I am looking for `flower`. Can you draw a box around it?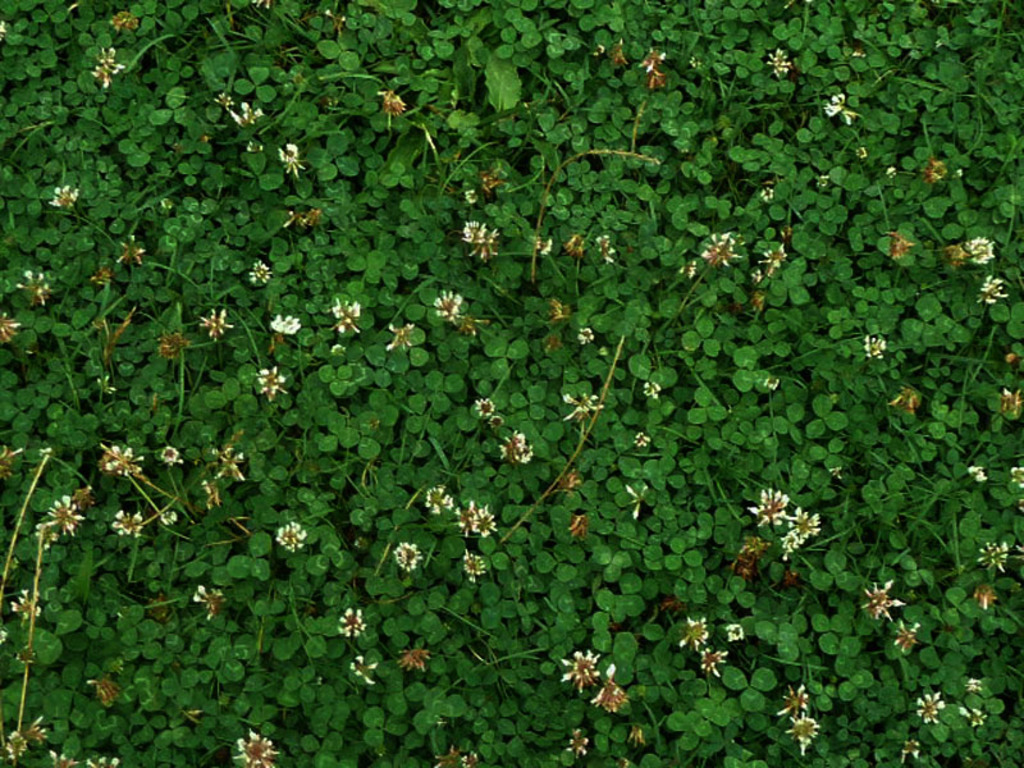
Sure, the bounding box is pyautogui.locateOnScreen(196, 305, 233, 335).
